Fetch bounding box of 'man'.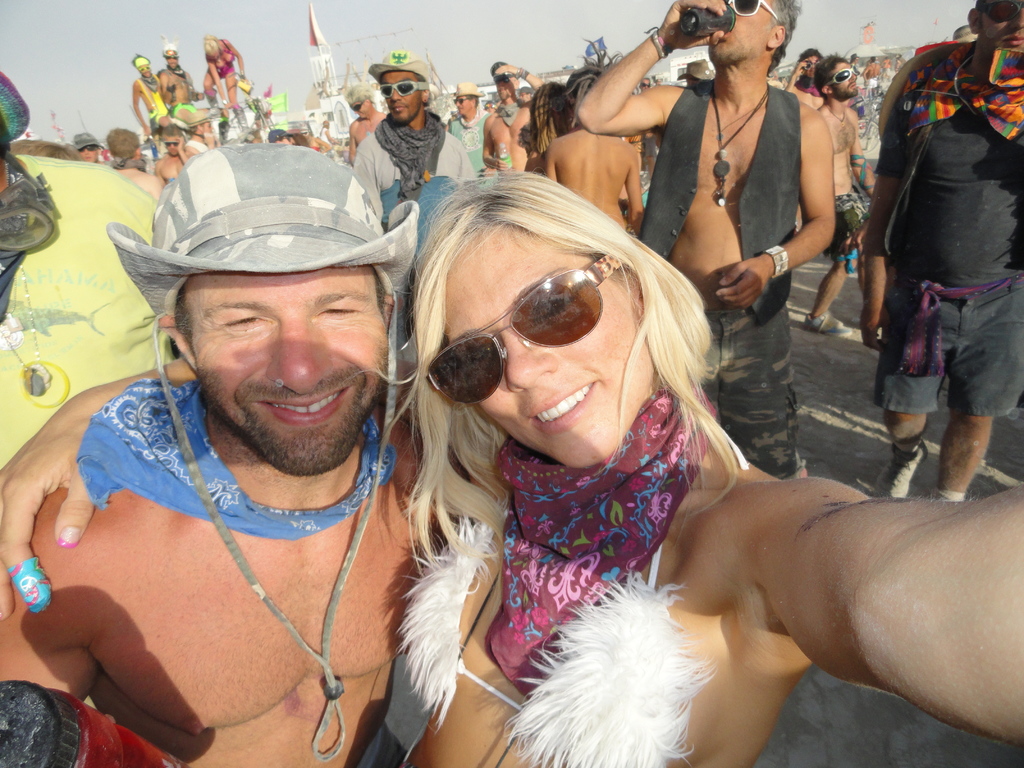
Bbox: locate(0, 145, 467, 767).
